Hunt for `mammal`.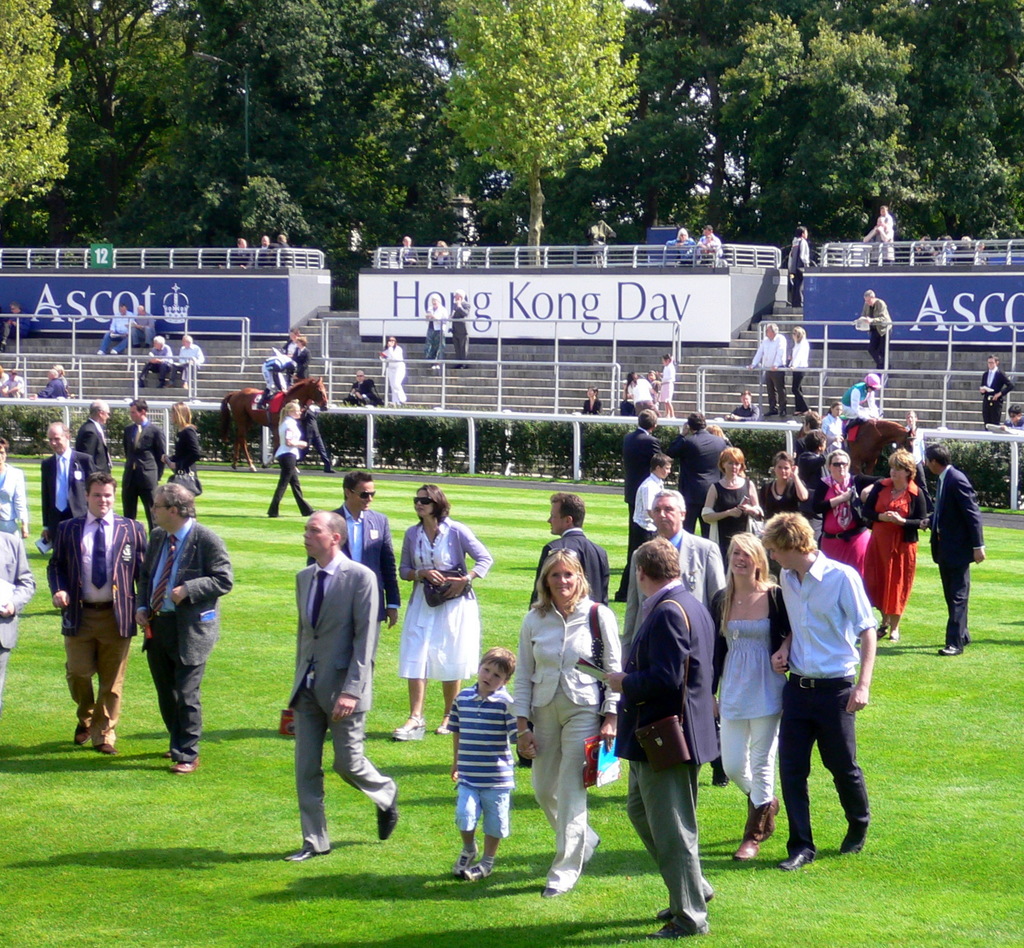
Hunted down at rect(99, 308, 132, 355).
